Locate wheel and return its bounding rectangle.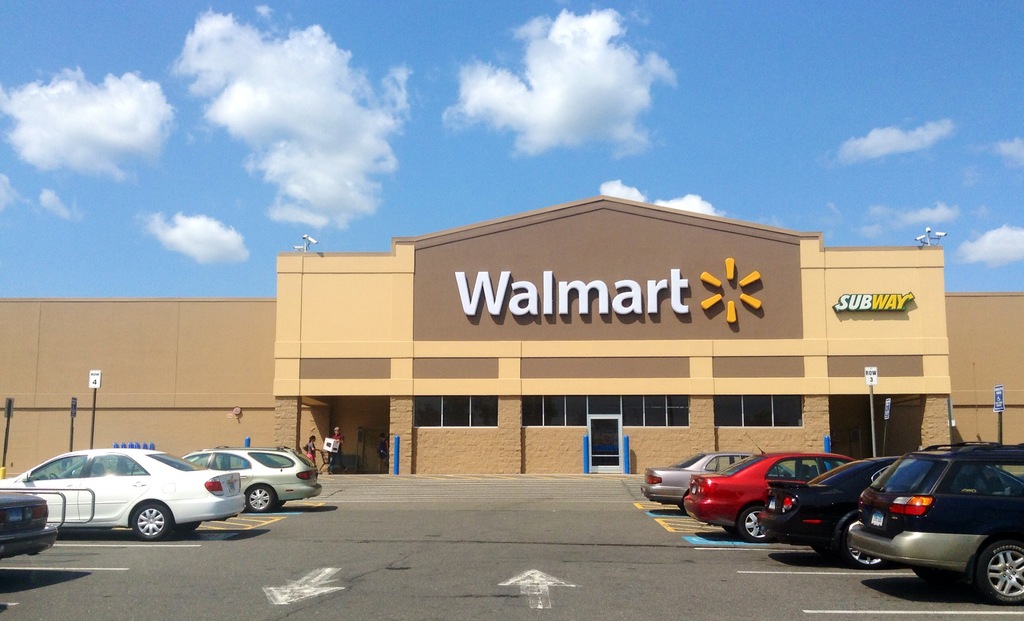
Rect(271, 499, 289, 511).
